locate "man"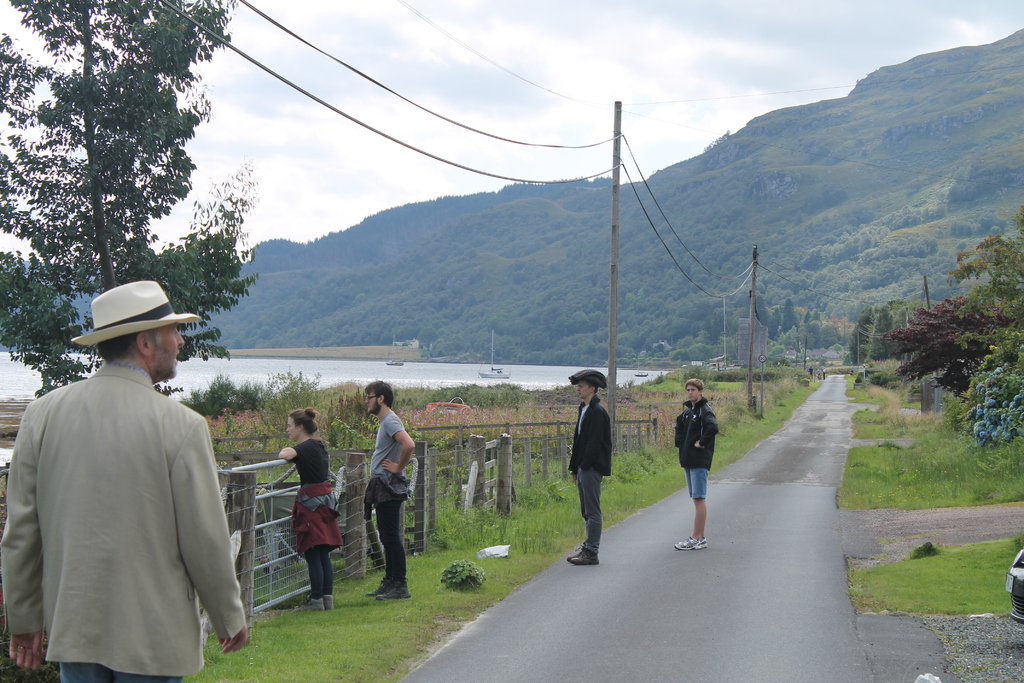
detection(559, 362, 620, 572)
